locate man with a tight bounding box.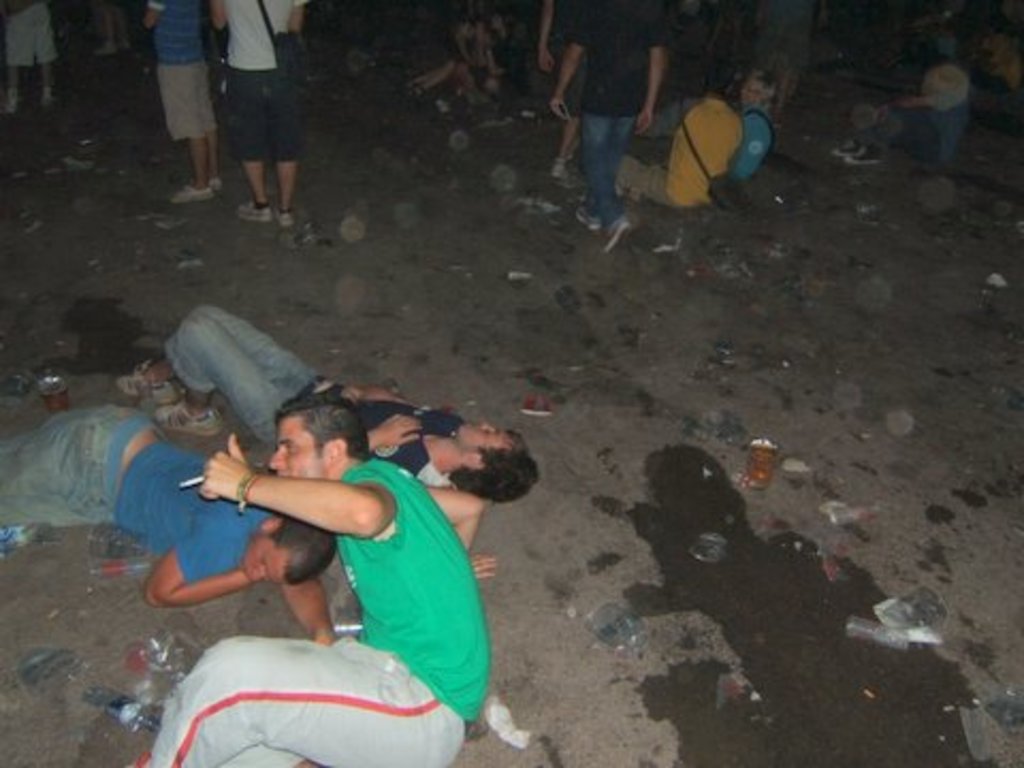
0,386,341,636.
